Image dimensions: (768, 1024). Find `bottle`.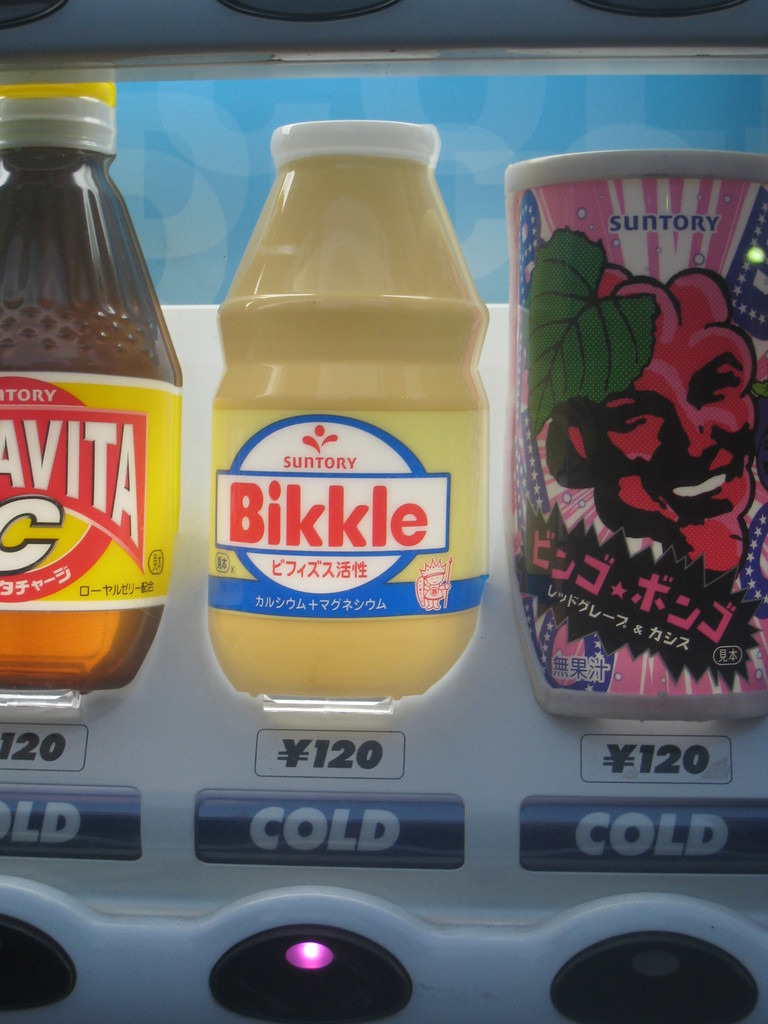
0, 85, 187, 689.
